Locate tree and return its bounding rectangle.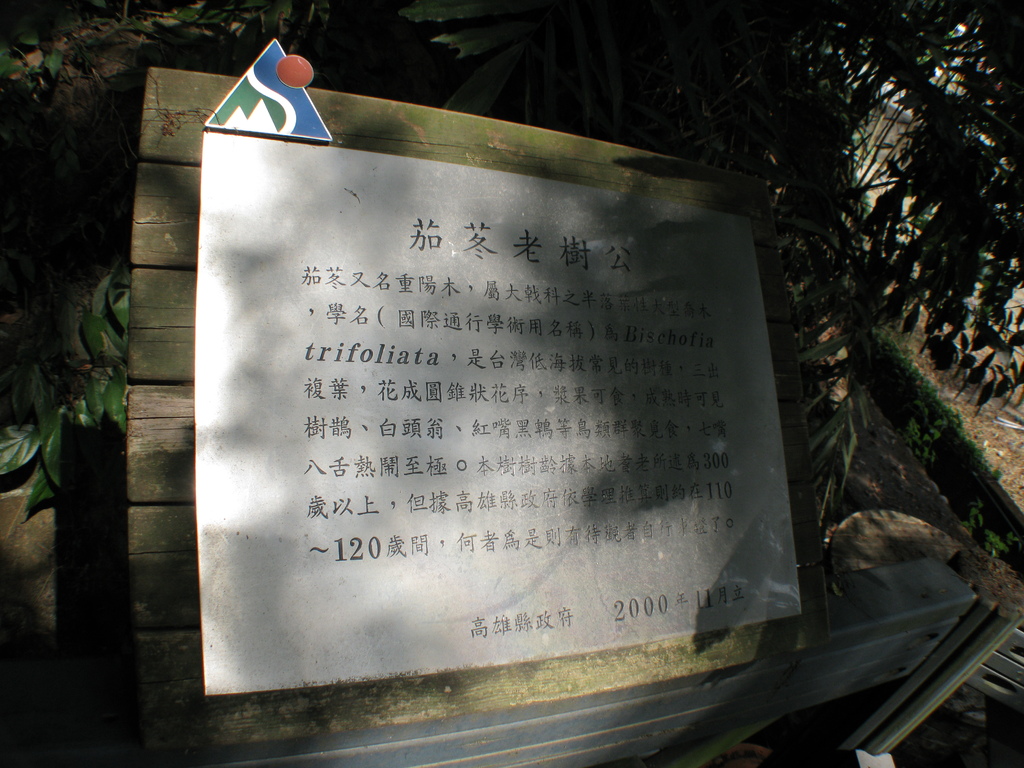
rect(0, 0, 1023, 415).
